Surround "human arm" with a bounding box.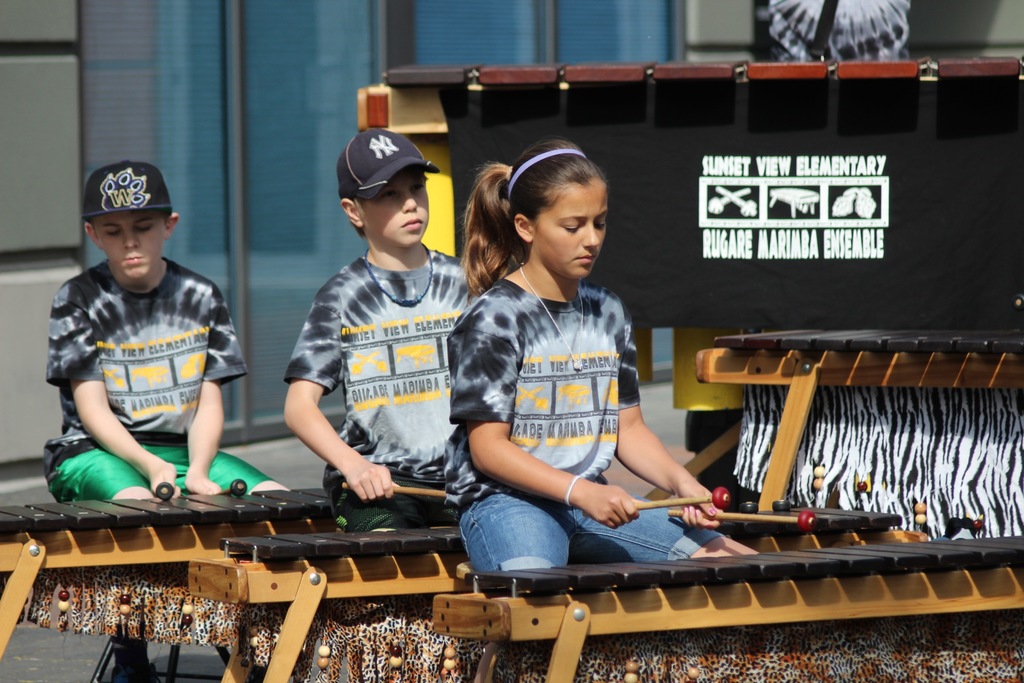
[189,297,234,495].
